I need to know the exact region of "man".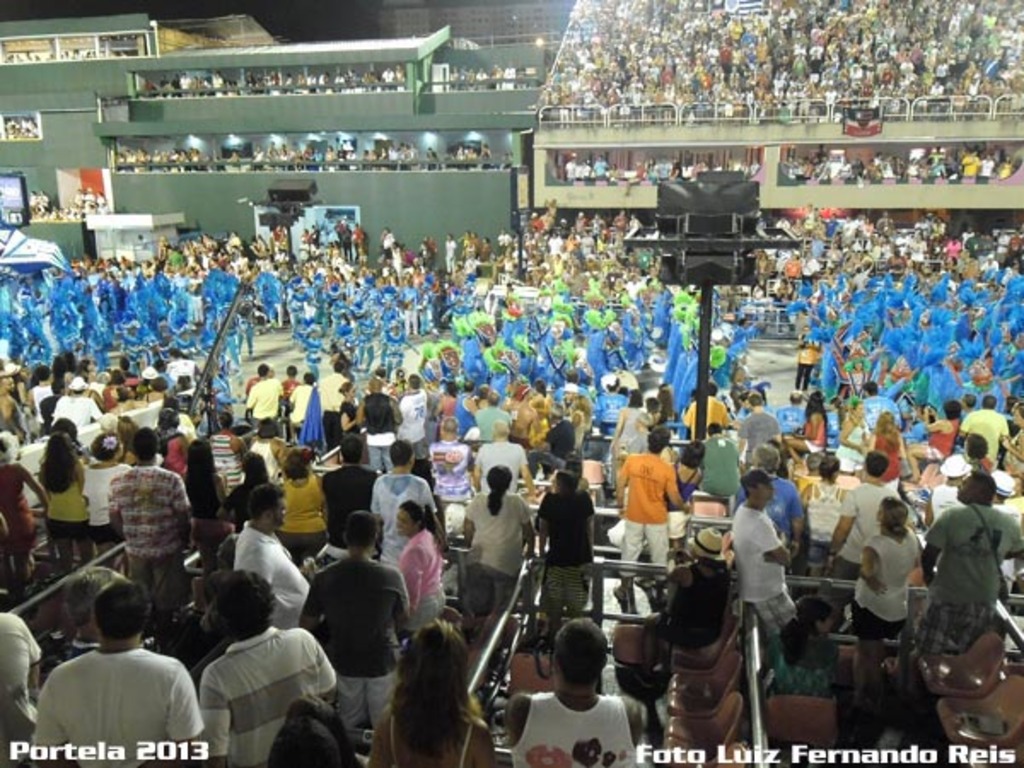
Region: BBox(369, 437, 449, 565).
